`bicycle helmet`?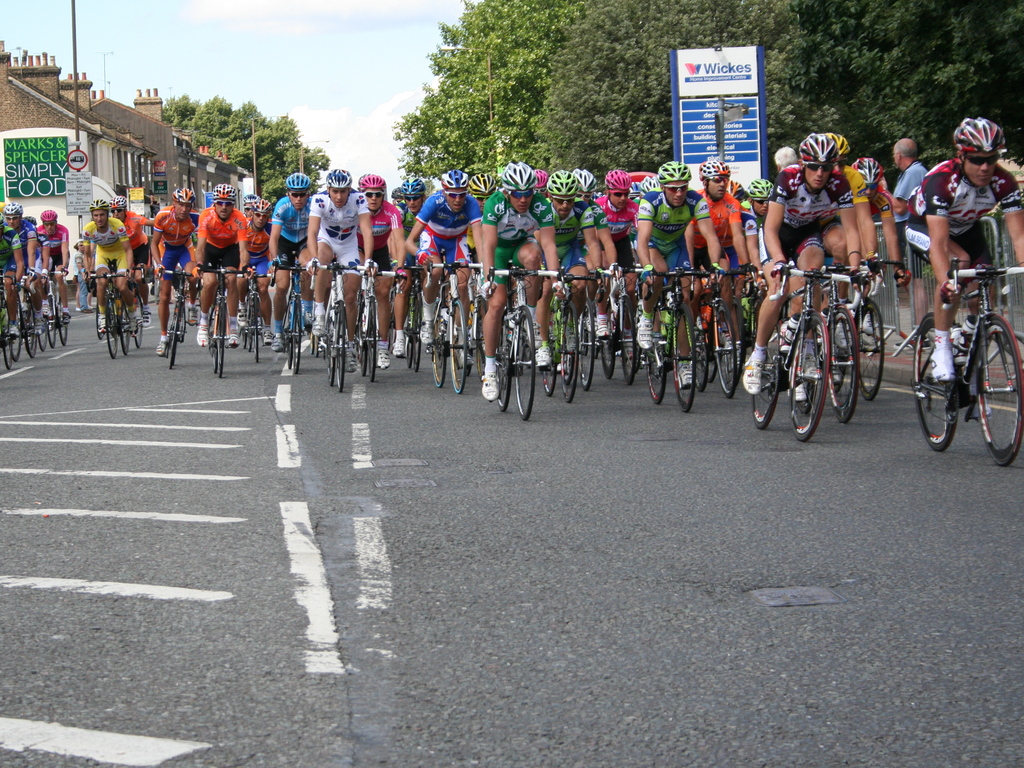
(445,168,471,186)
